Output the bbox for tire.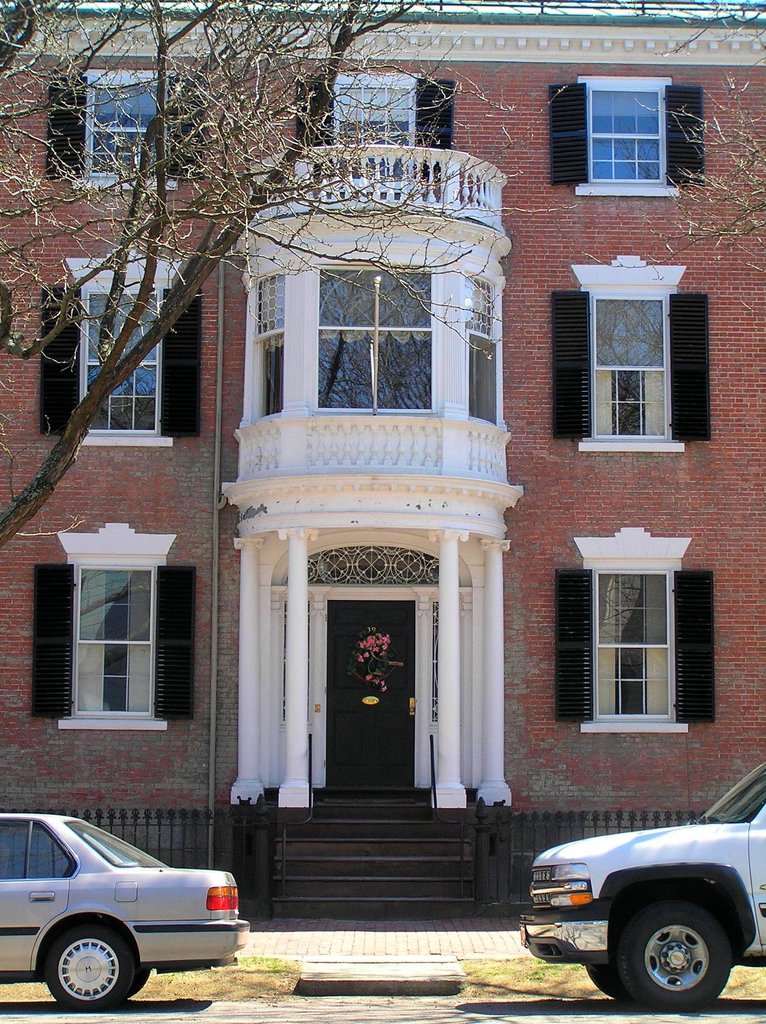
[x1=43, y1=922, x2=138, y2=1010].
